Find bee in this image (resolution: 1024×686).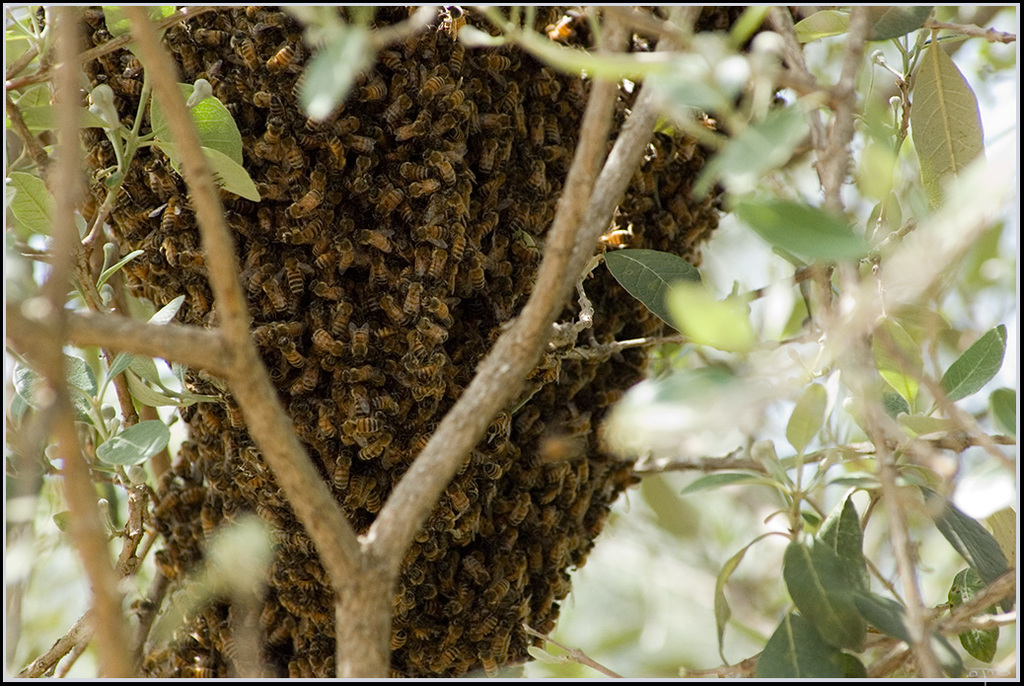
361, 272, 376, 311.
